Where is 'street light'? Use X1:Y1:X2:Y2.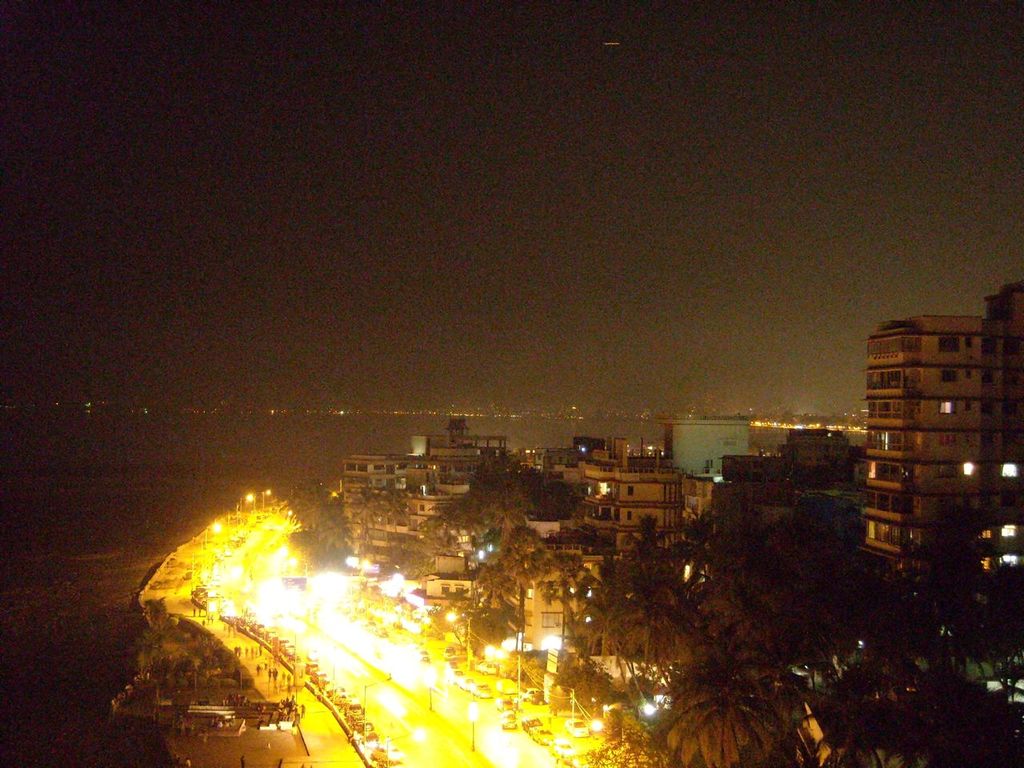
364:672:402:758.
